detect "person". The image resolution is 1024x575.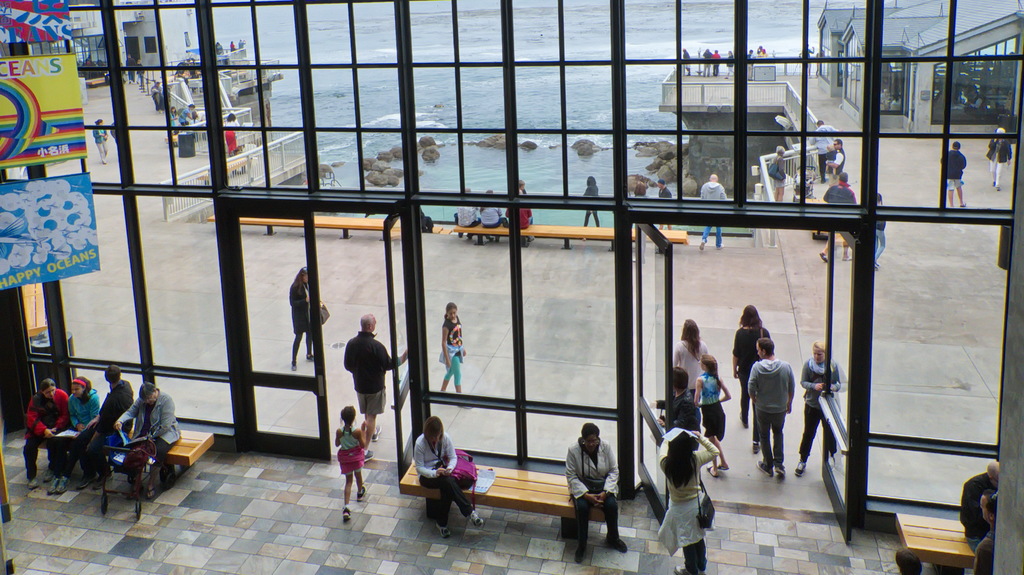
342,316,406,457.
